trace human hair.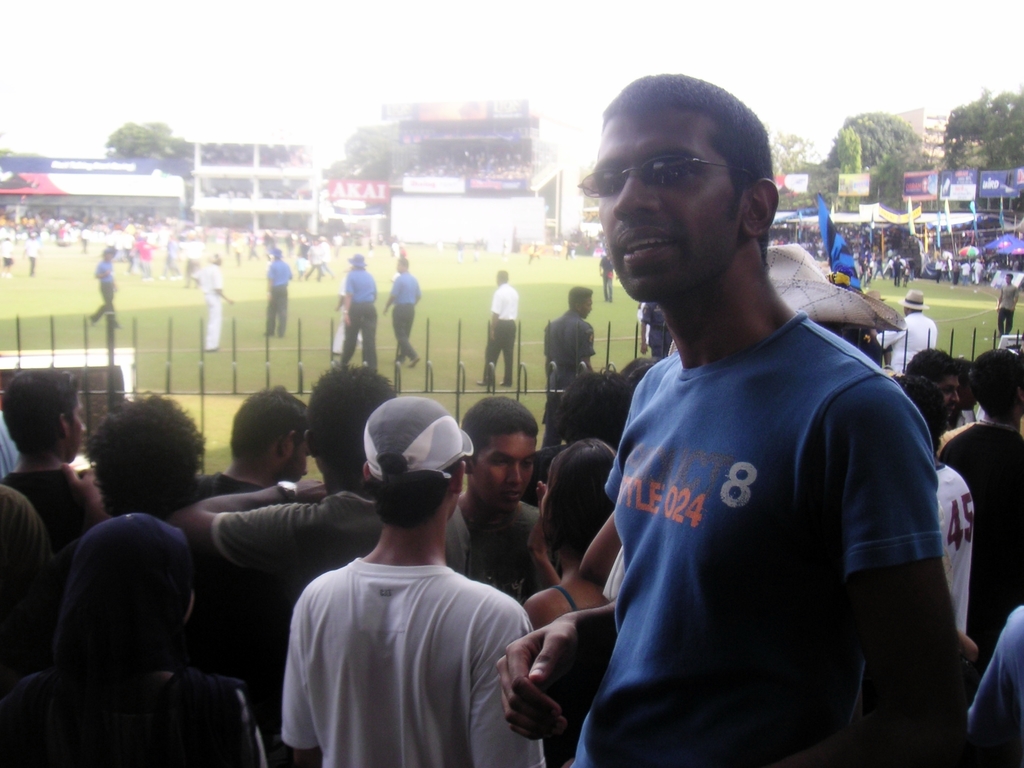
Traced to (left=964, top=340, right=1023, bottom=420).
